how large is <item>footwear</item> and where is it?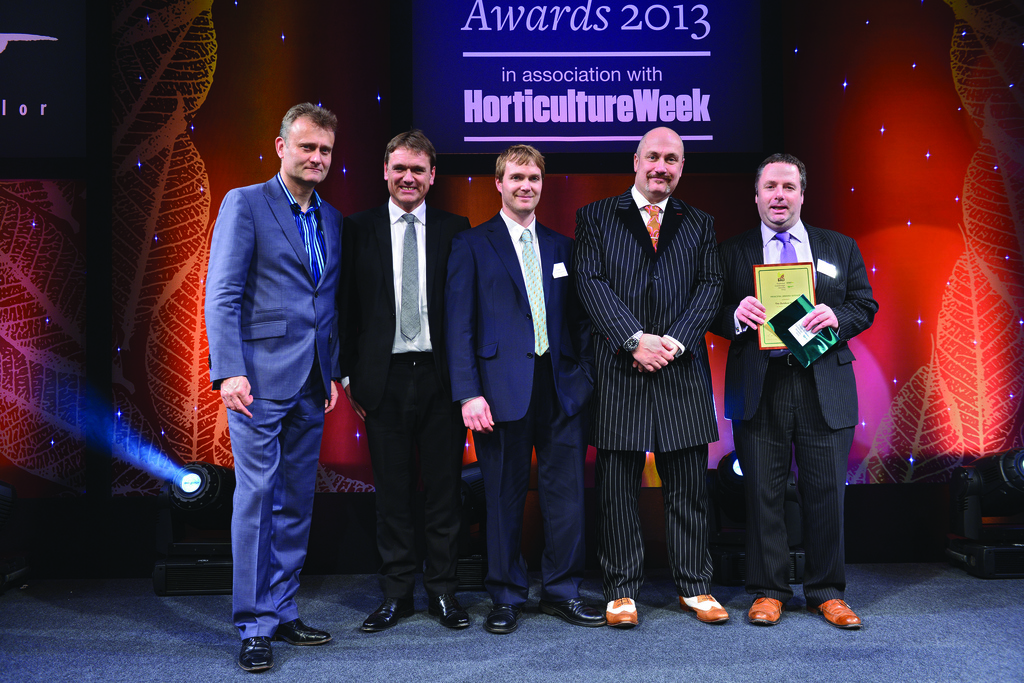
Bounding box: [left=550, top=589, right=607, bottom=628].
